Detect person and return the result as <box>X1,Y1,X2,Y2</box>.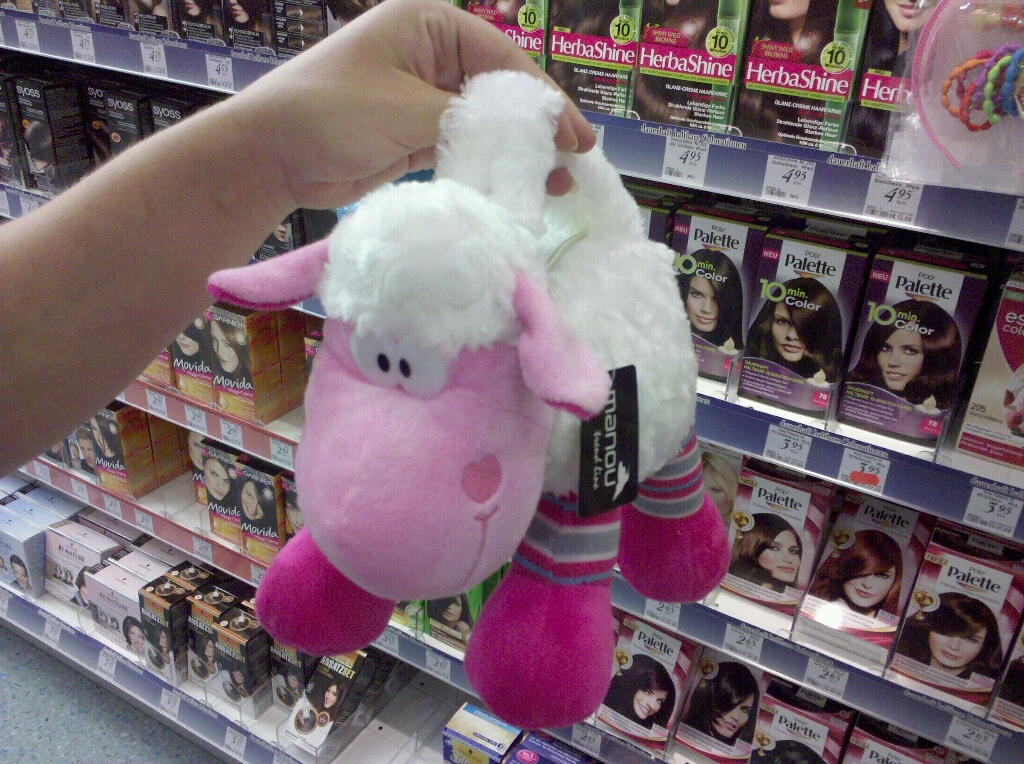
<box>68,444,78,469</box>.
